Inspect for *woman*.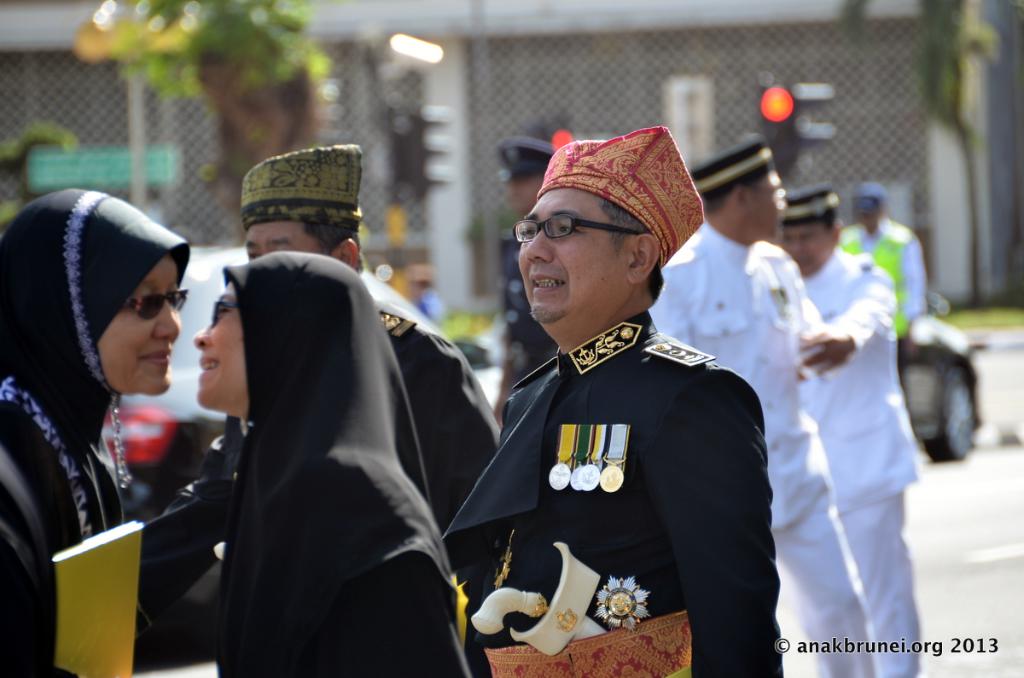
Inspection: <bbox>4, 172, 213, 648</bbox>.
